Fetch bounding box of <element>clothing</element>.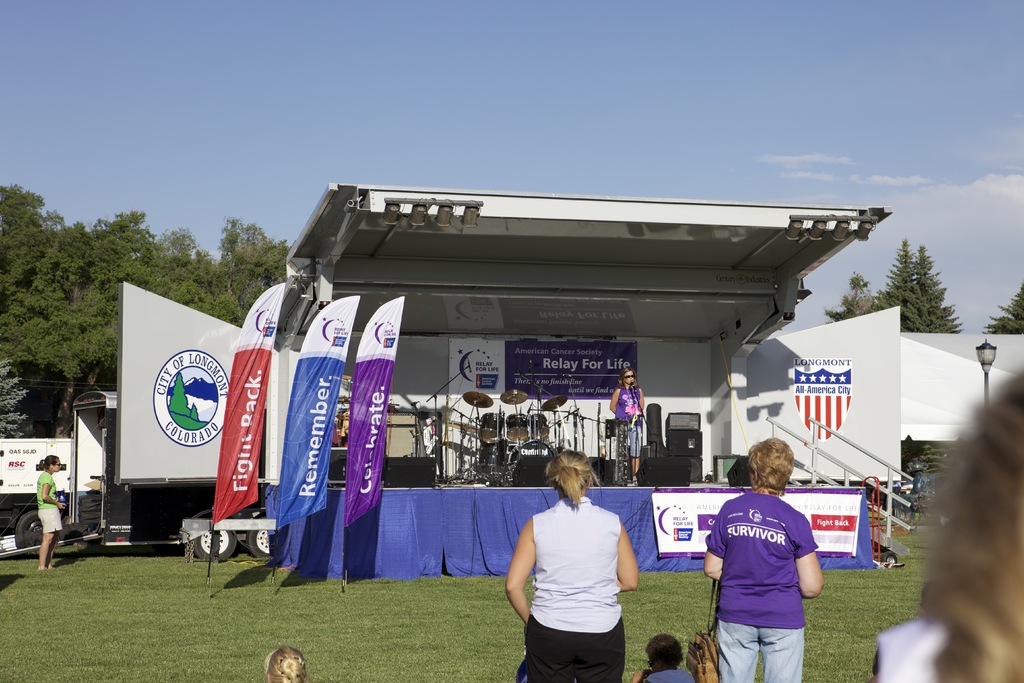
Bbox: bbox=(524, 495, 626, 682).
